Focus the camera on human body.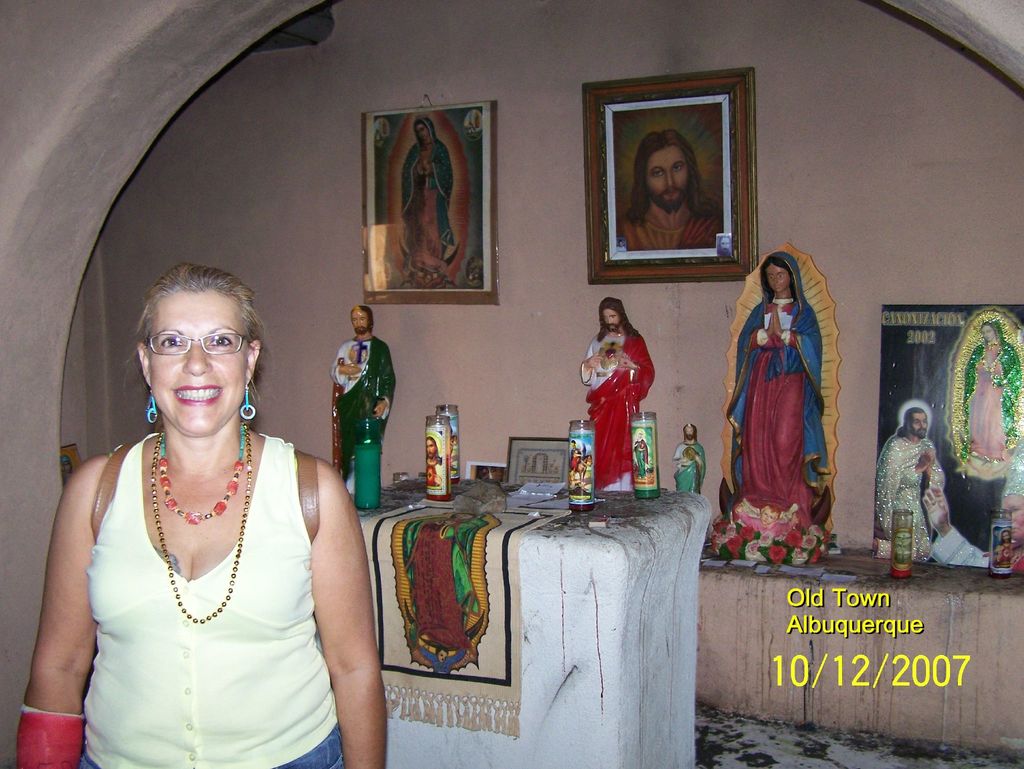
Focus region: {"left": 633, "top": 442, "right": 648, "bottom": 476}.
